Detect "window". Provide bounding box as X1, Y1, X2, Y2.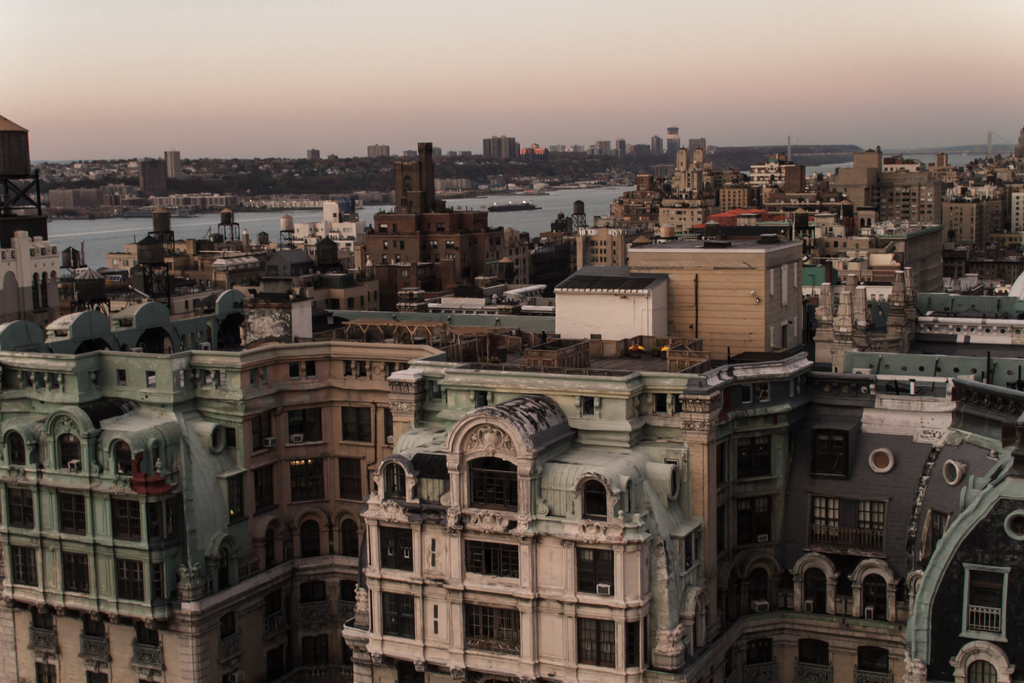
60, 552, 86, 589.
